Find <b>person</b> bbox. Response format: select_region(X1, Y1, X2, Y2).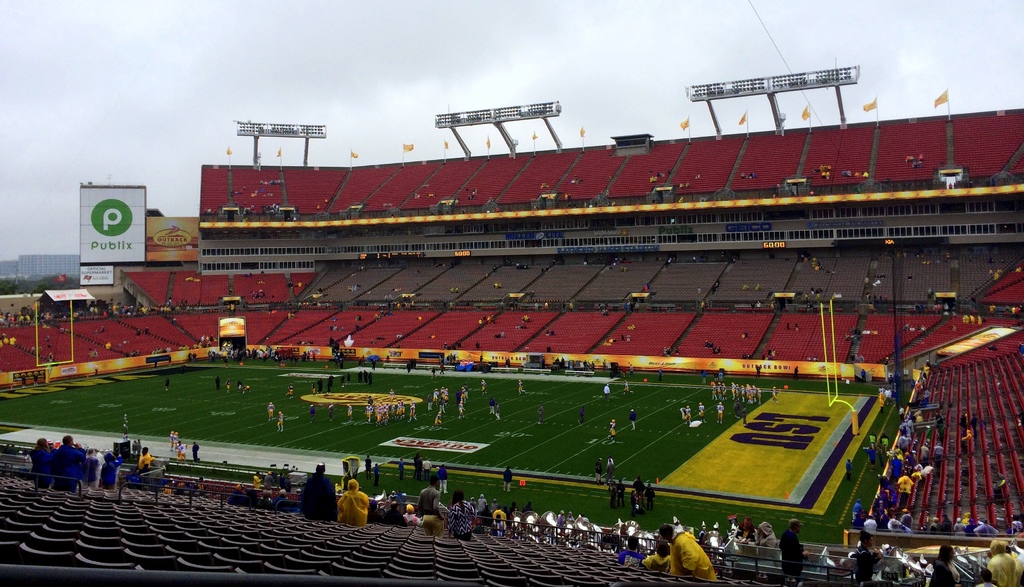
select_region(417, 454, 420, 477).
